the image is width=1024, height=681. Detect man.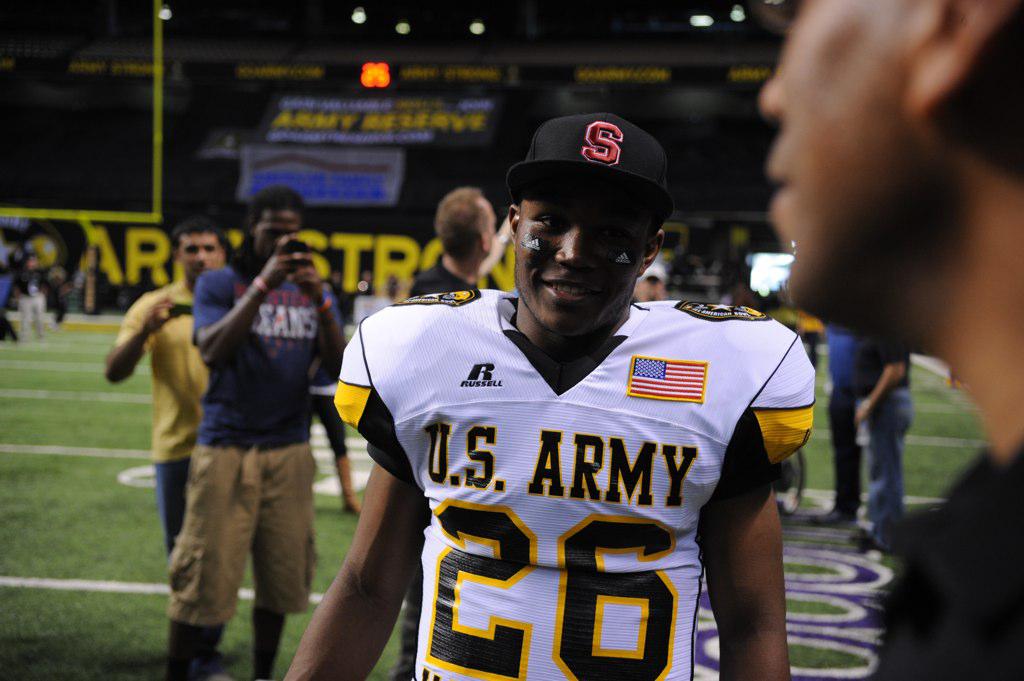
Detection: l=287, t=113, r=814, b=680.
